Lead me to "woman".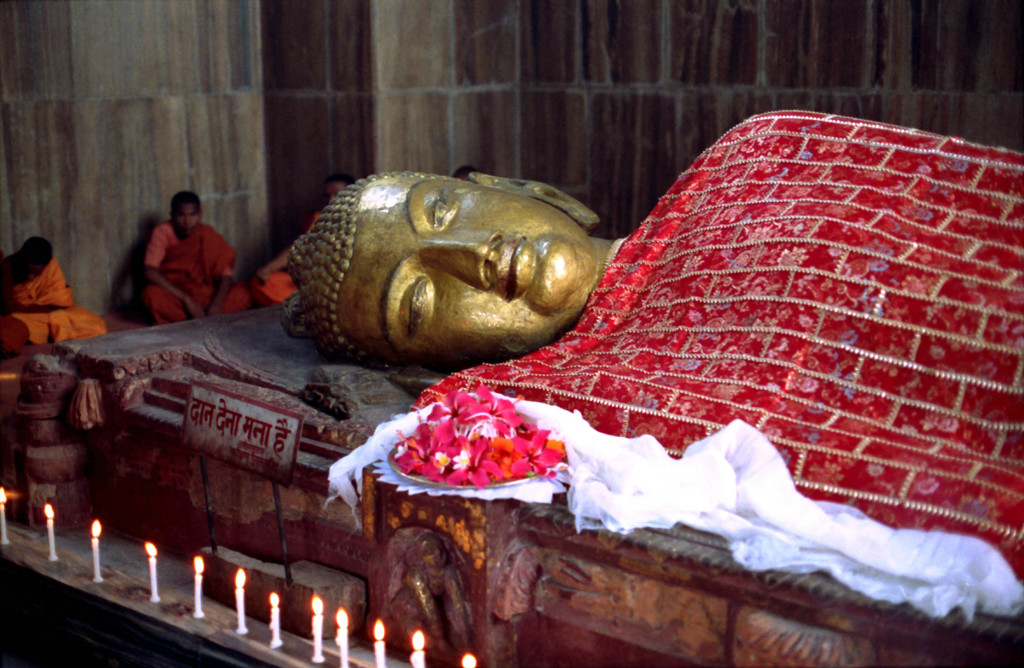
Lead to (0,224,93,363).
